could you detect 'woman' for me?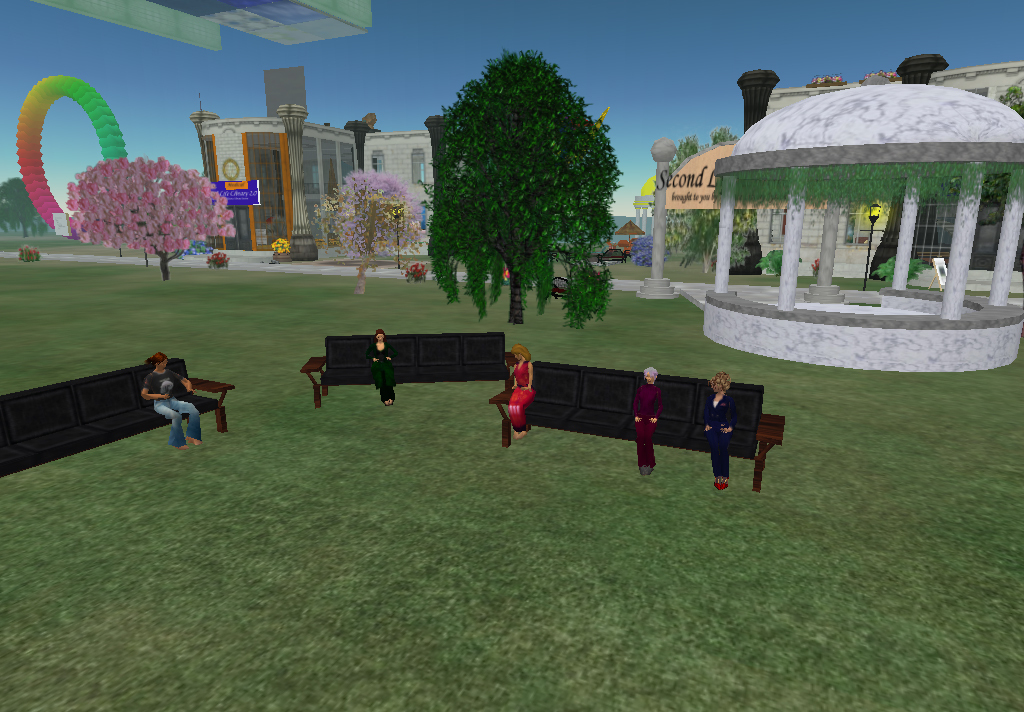
Detection result: box(140, 350, 201, 450).
